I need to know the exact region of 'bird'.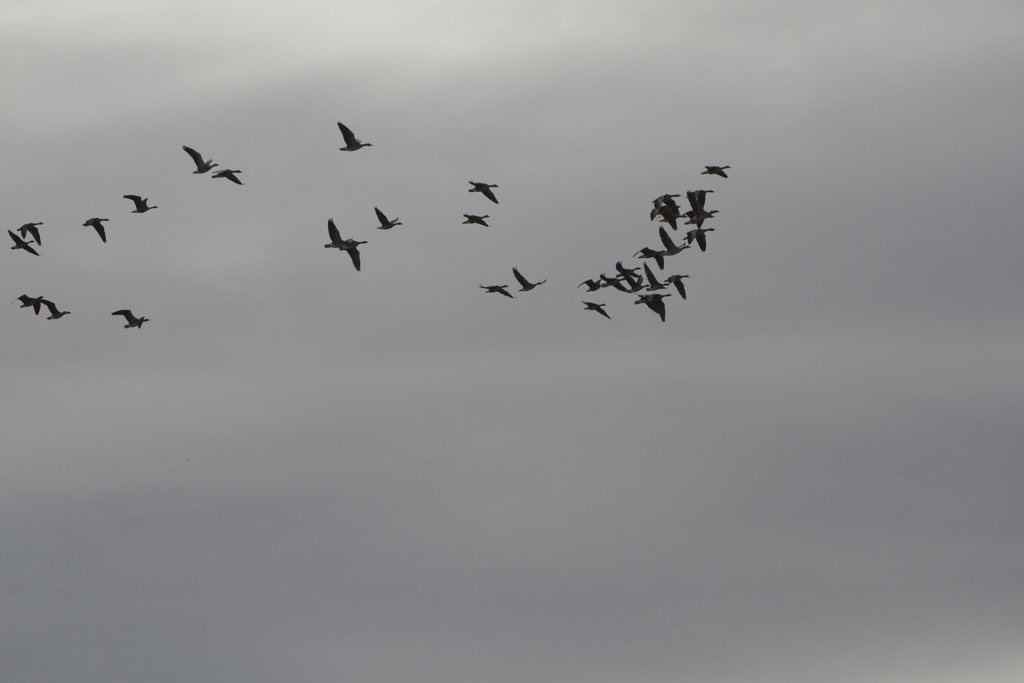
Region: [x1=40, y1=297, x2=73, y2=323].
